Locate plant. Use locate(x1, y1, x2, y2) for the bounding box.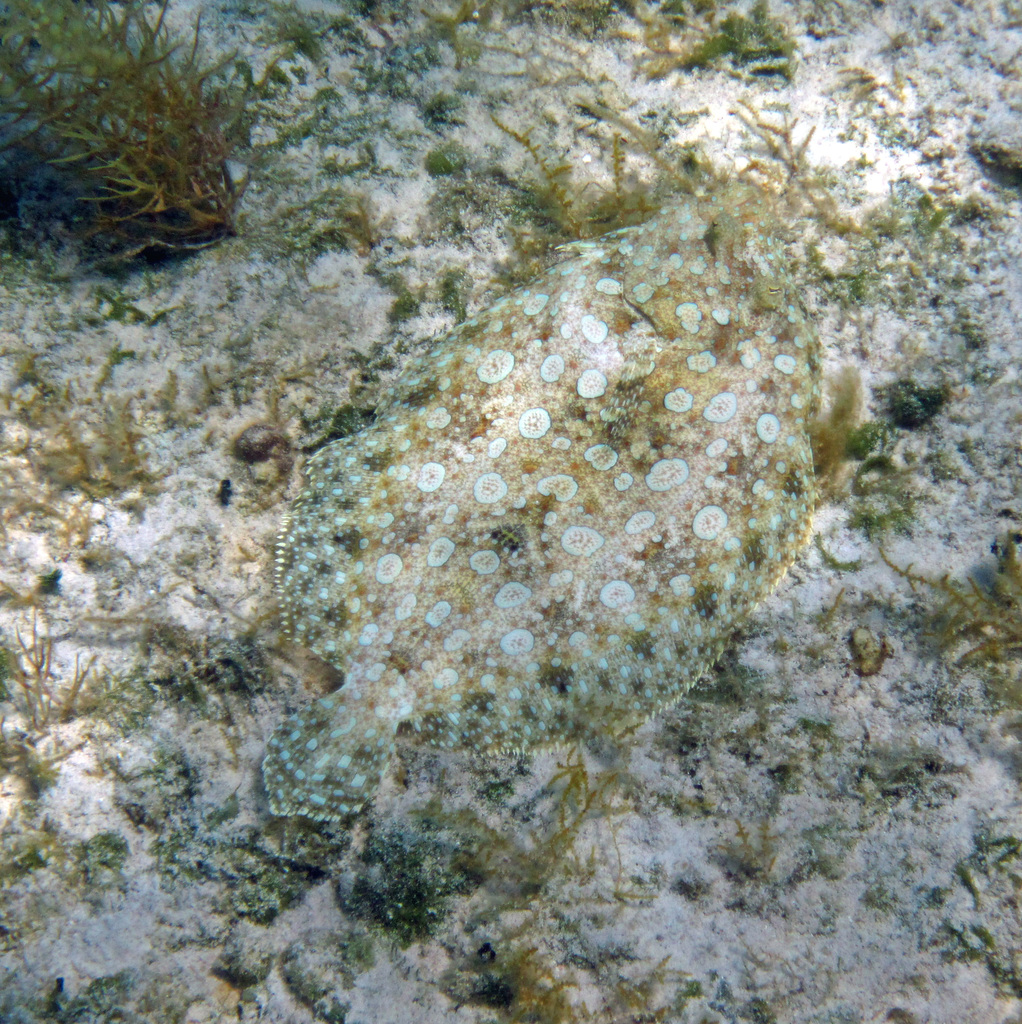
locate(820, 583, 850, 625).
